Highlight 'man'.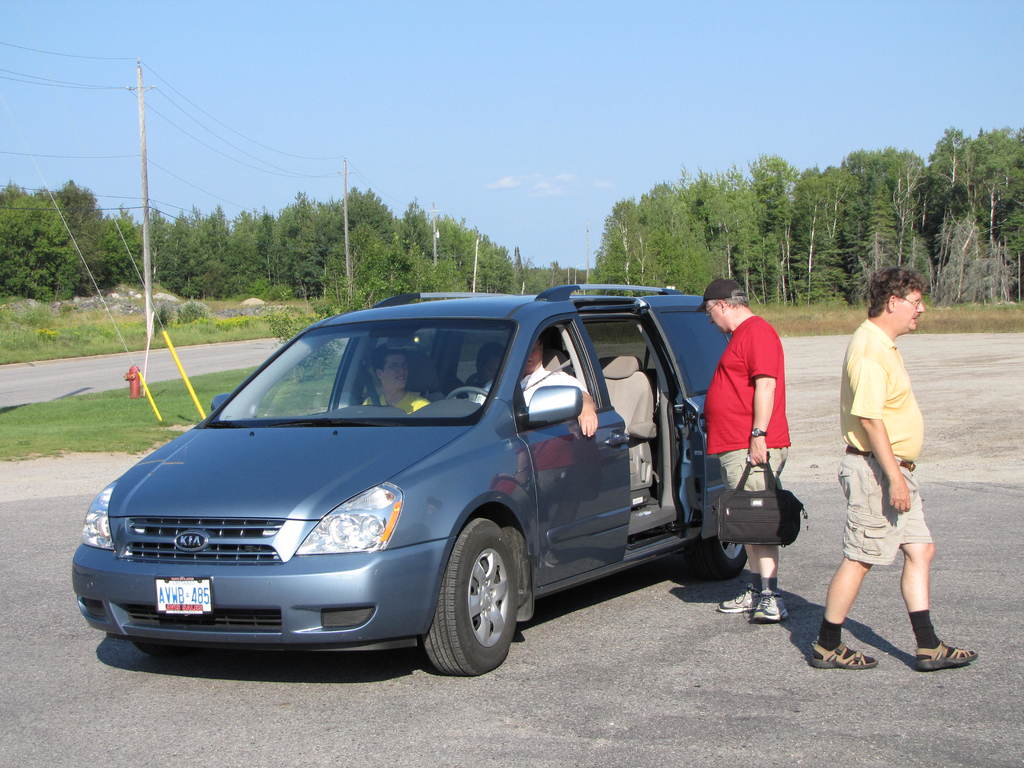
Highlighted region: l=353, t=348, r=428, b=415.
